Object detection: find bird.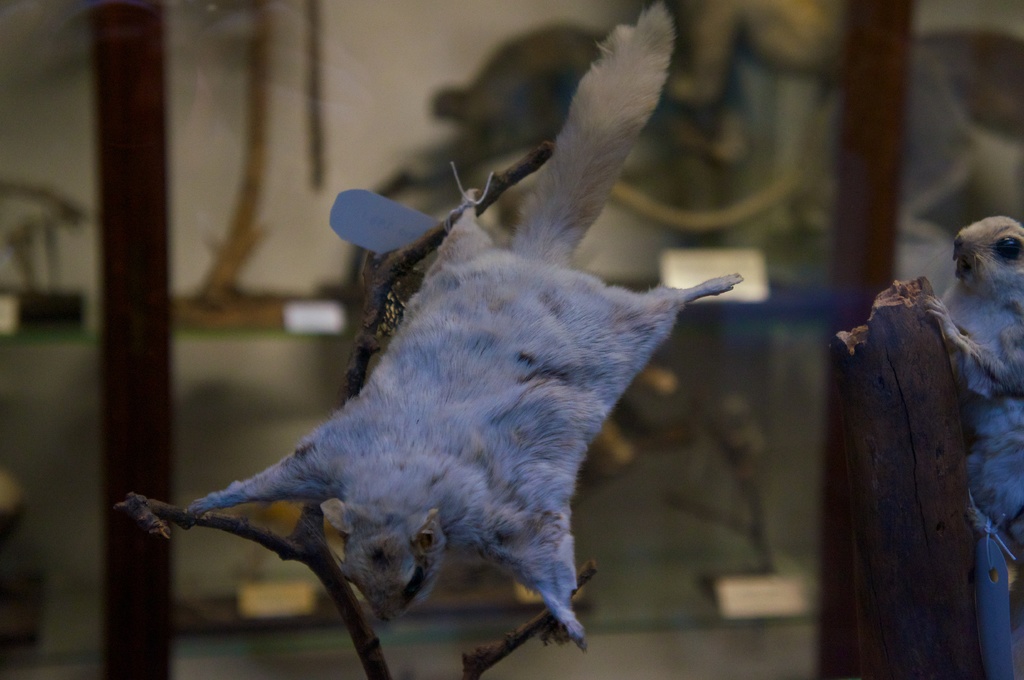
detection(182, 2, 744, 652).
